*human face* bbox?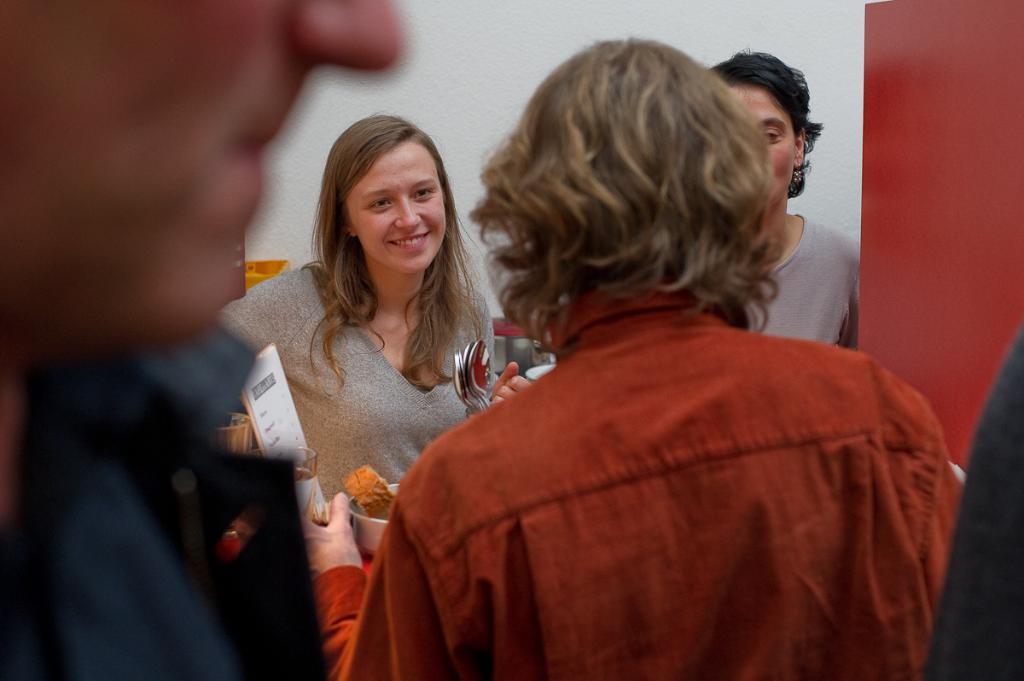
{"left": 0, "top": 0, "right": 409, "bottom": 361}
